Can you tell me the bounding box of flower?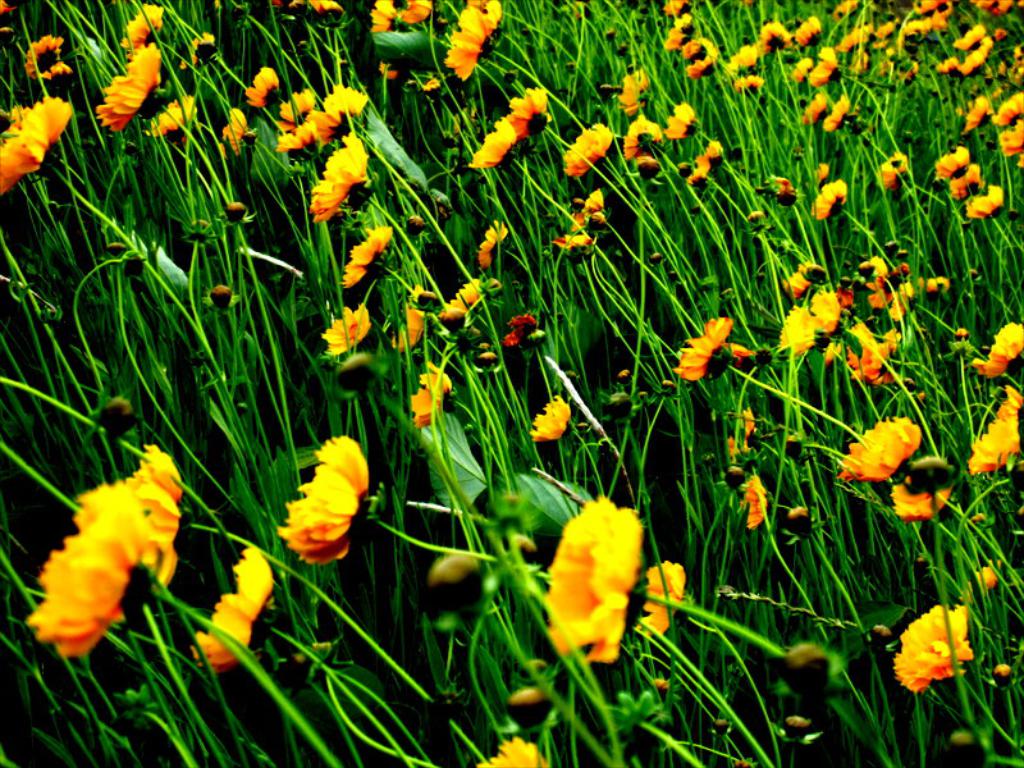
x1=189 y1=541 x2=274 y2=669.
